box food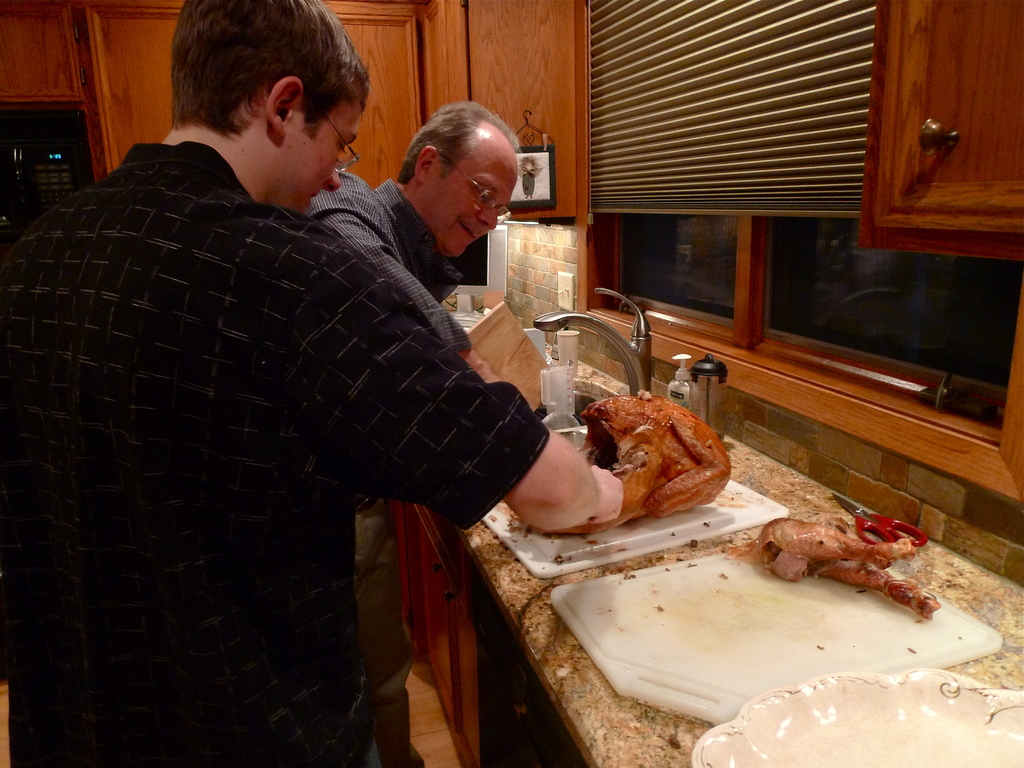
left=742, top=511, right=954, bottom=625
